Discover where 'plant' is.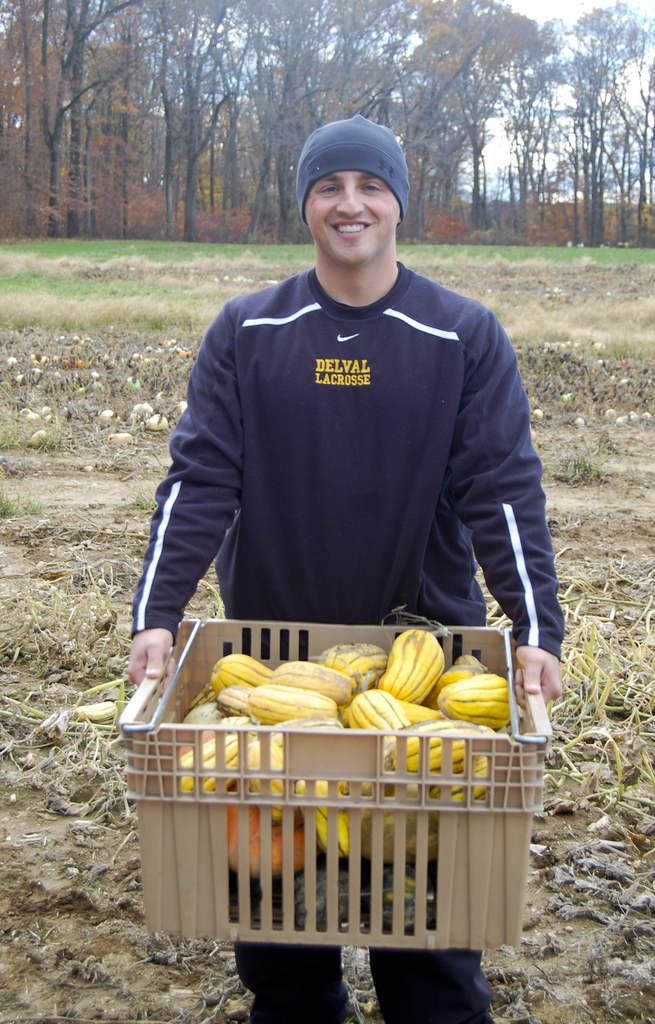
Discovered at [0,289,230,339].
